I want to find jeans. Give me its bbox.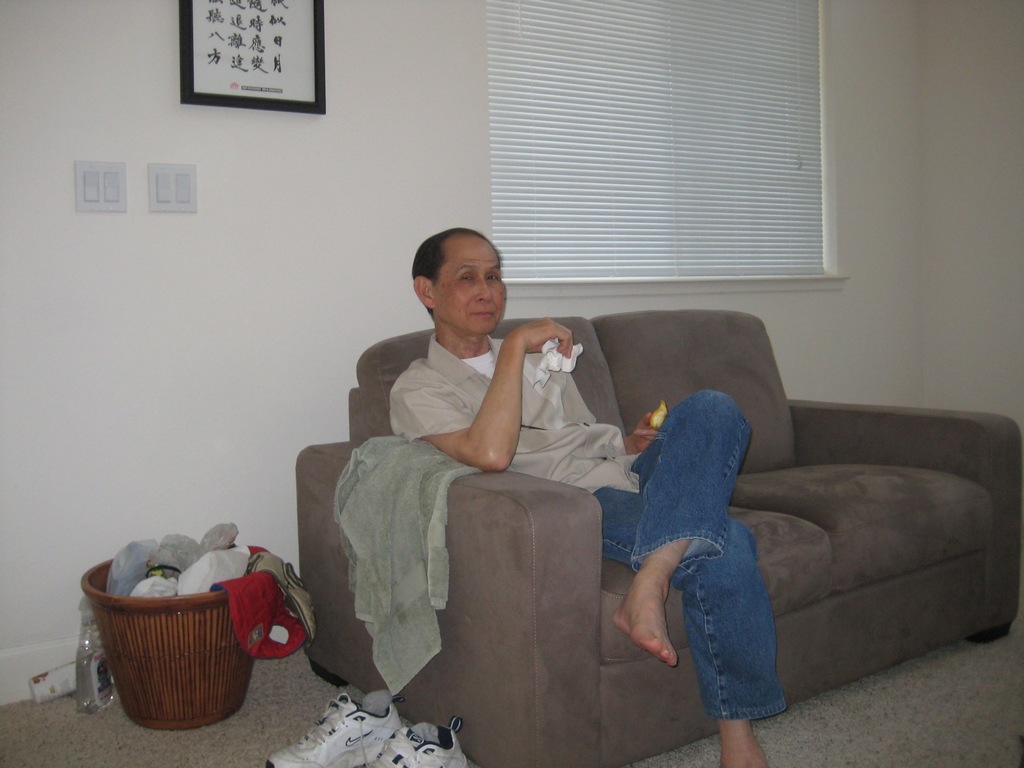
region(591, 384, 788, 721).
